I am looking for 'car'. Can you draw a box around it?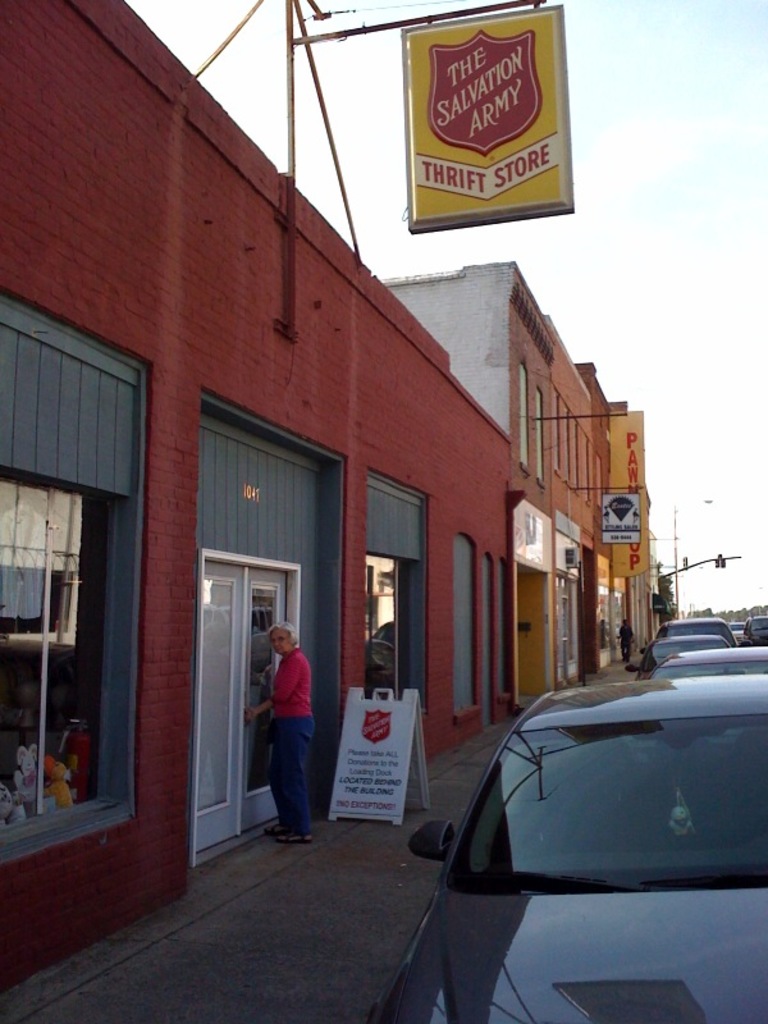
Sure, the bounding box is {"left": 371, "top": 678, "right": 767, "bottom": 1023}.
